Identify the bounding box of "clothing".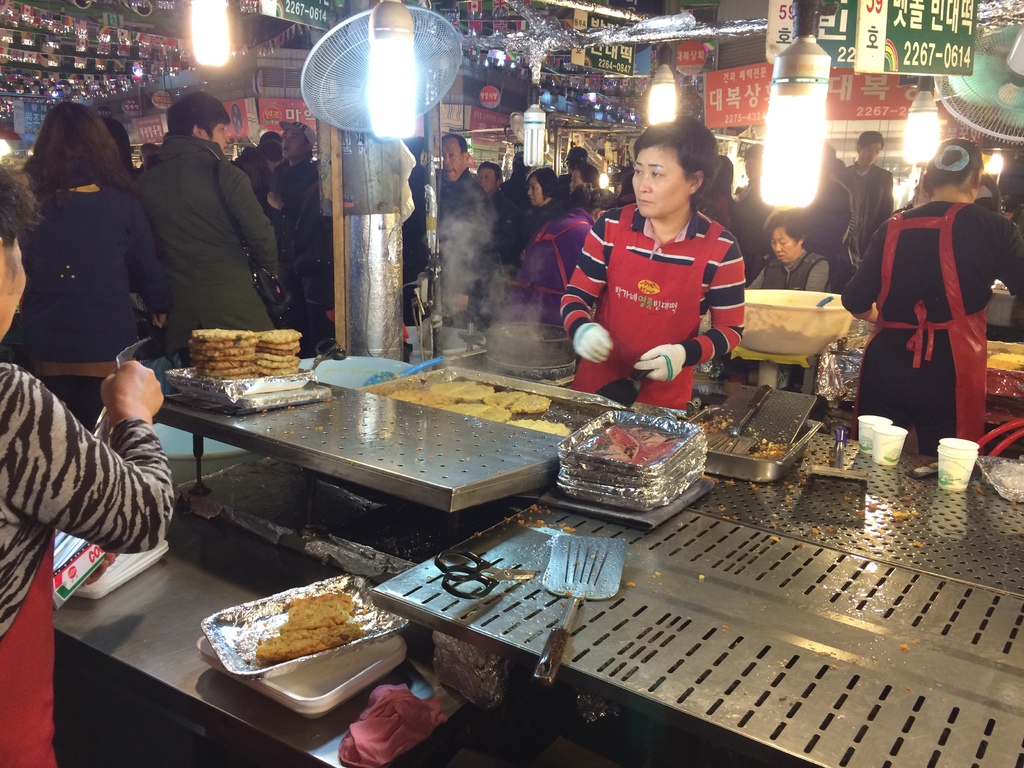
locate(454, 186, 530, 292).
